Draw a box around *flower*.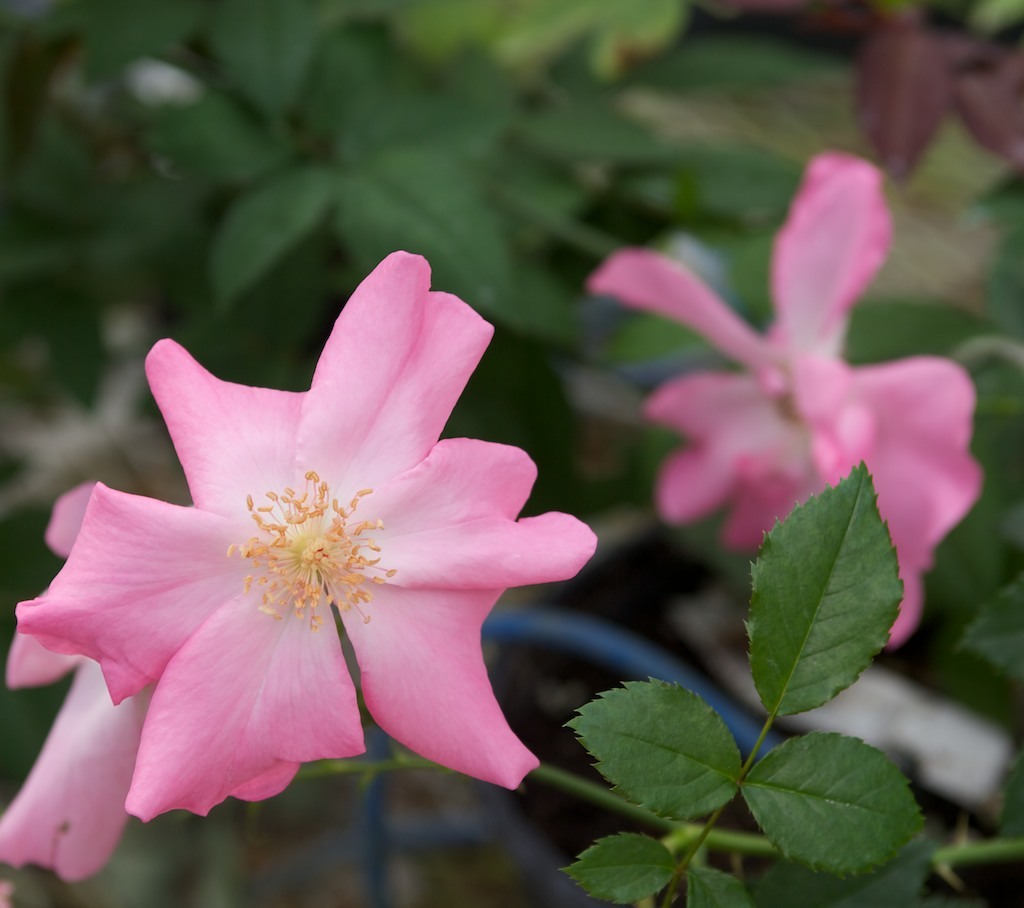
l=0, t=482, r=299, b=879.
